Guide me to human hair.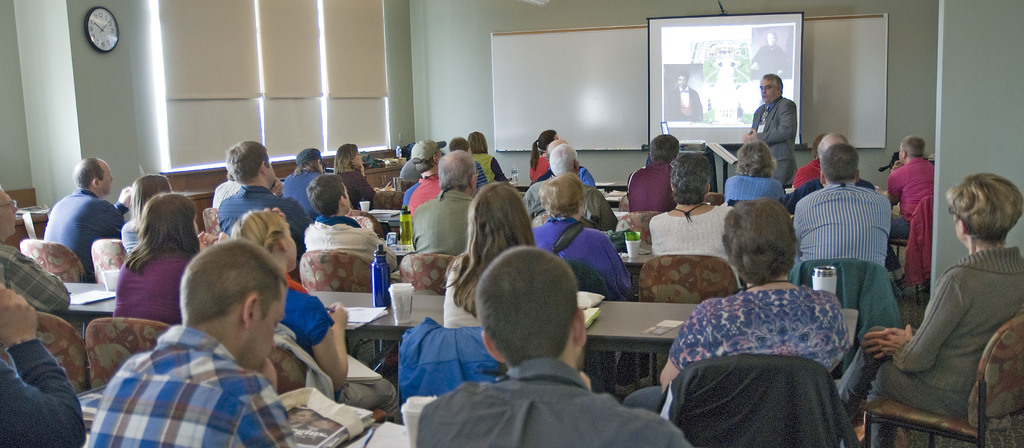
Guidance: {"x1": 467, "y1": 132, "x2": 488, "y2": 156}.
